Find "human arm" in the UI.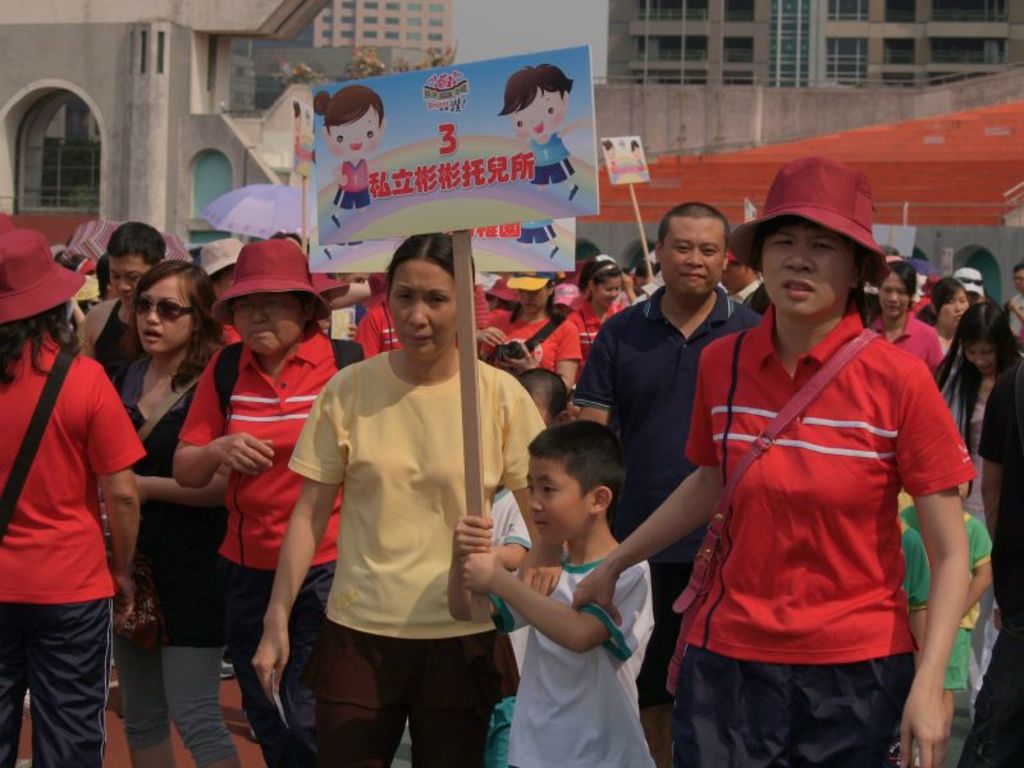
UI element at region(84, 353, 140, 628).
